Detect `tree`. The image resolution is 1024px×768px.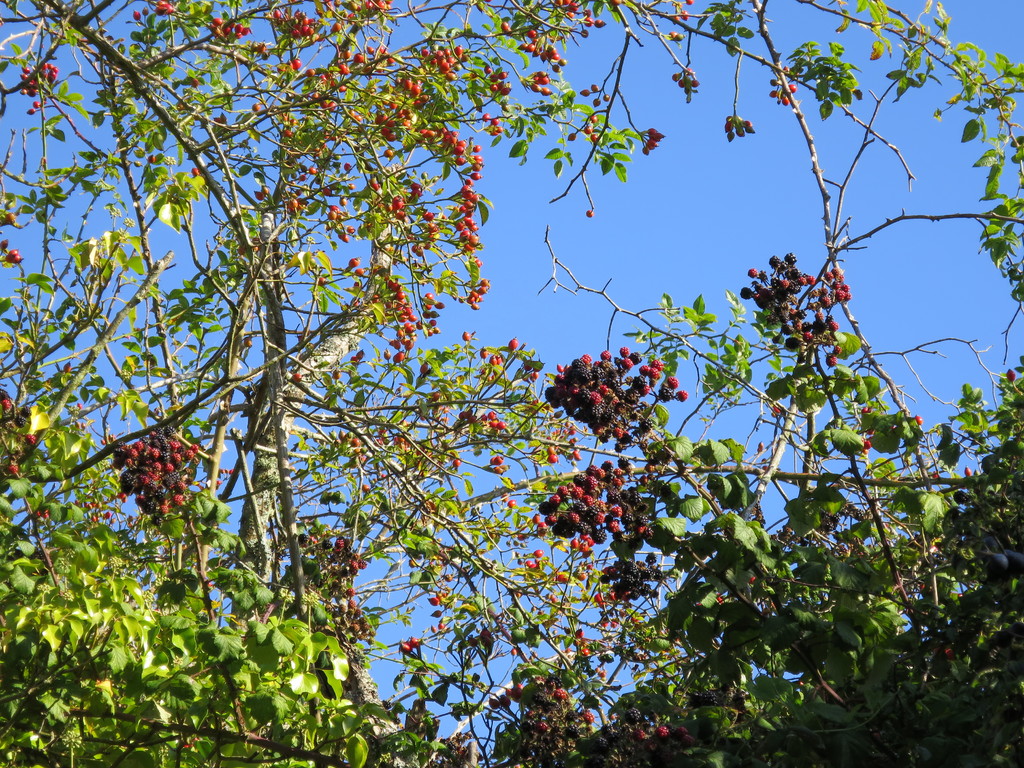
detection(0, 4, 1023, 767).
